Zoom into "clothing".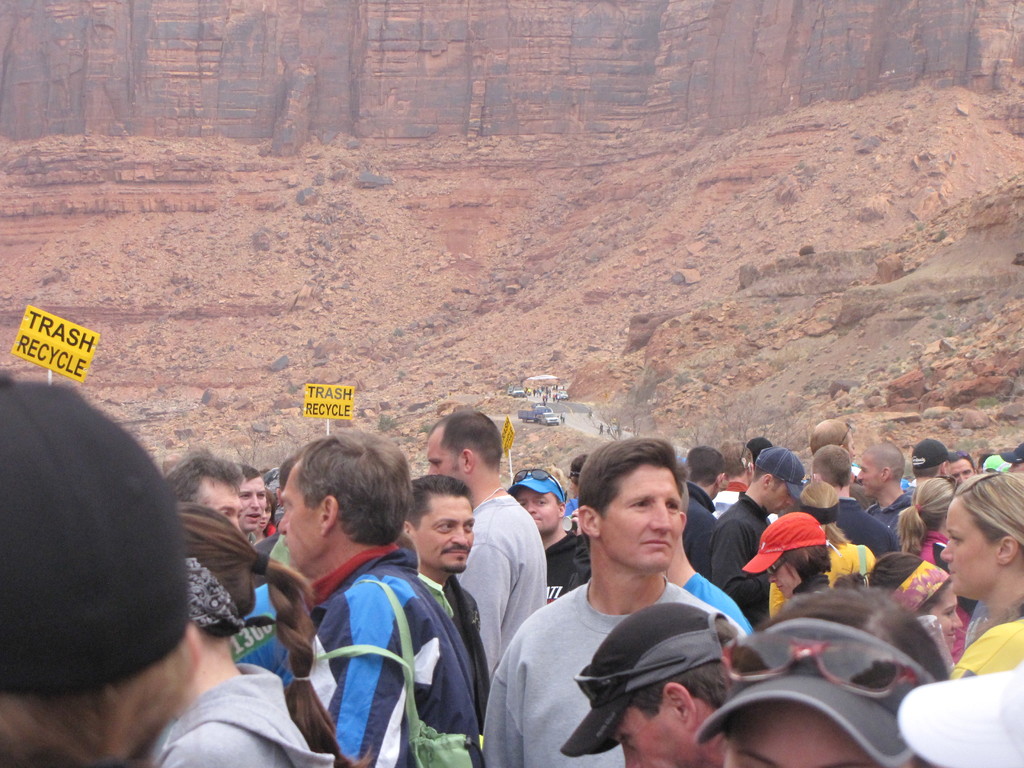
Zoom target: (298, 554, 476, 767).
